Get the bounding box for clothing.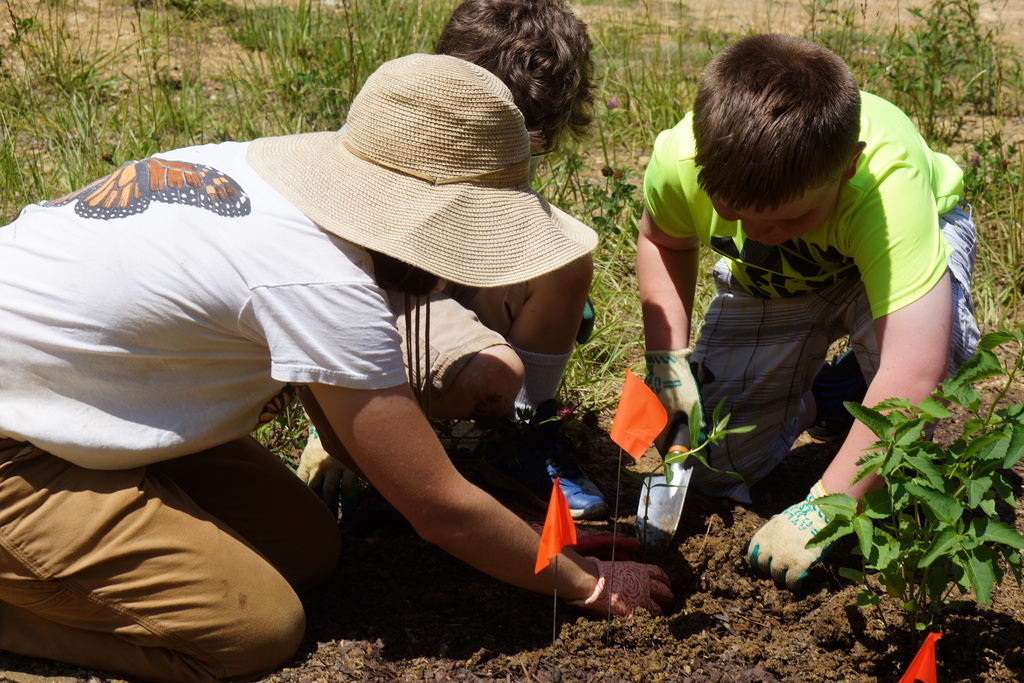
744:470:842:591.
